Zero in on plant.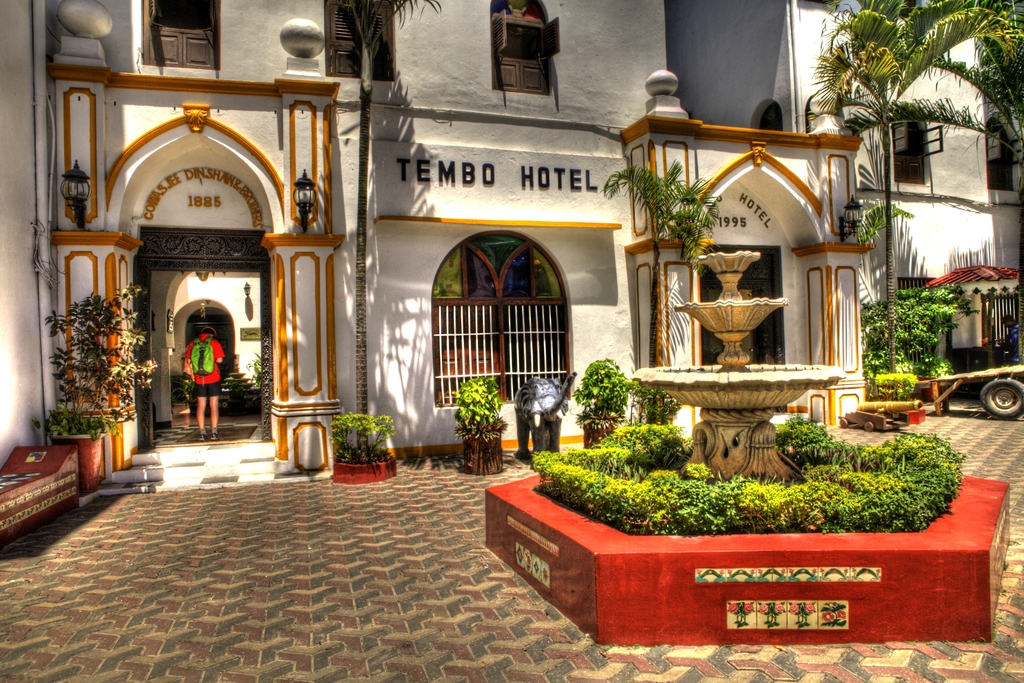
Zeroed in: [719,467,918,533].
